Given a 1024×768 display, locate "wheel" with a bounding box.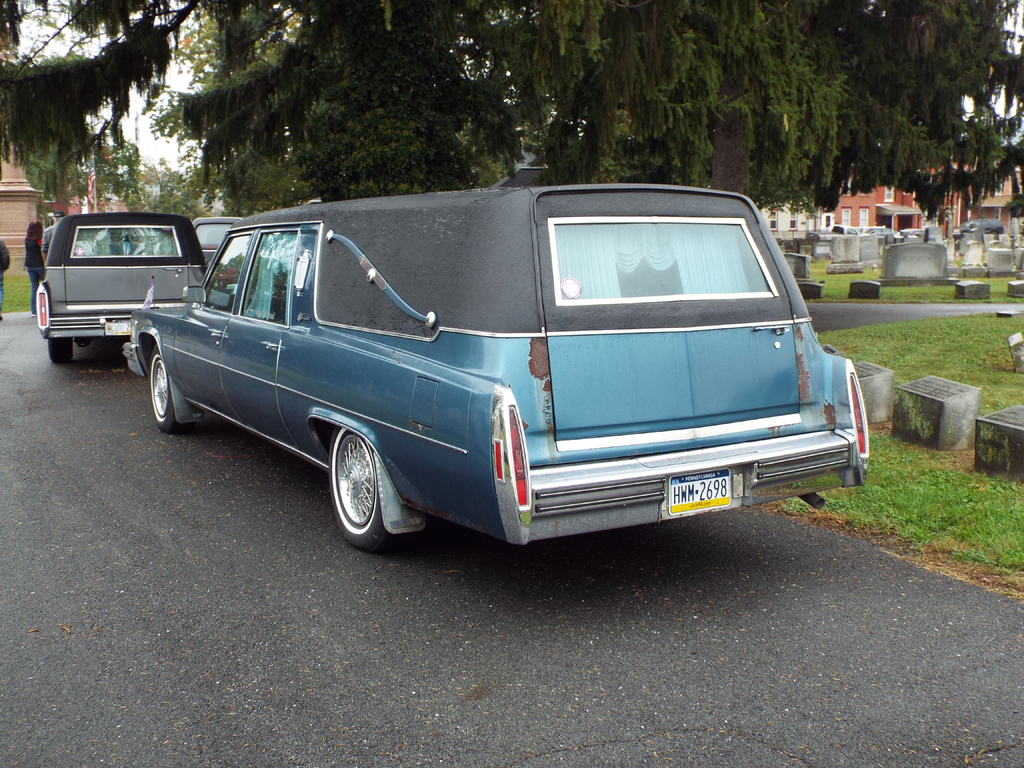
Located: x1=150, y1=344, x2=196, y2=435.
